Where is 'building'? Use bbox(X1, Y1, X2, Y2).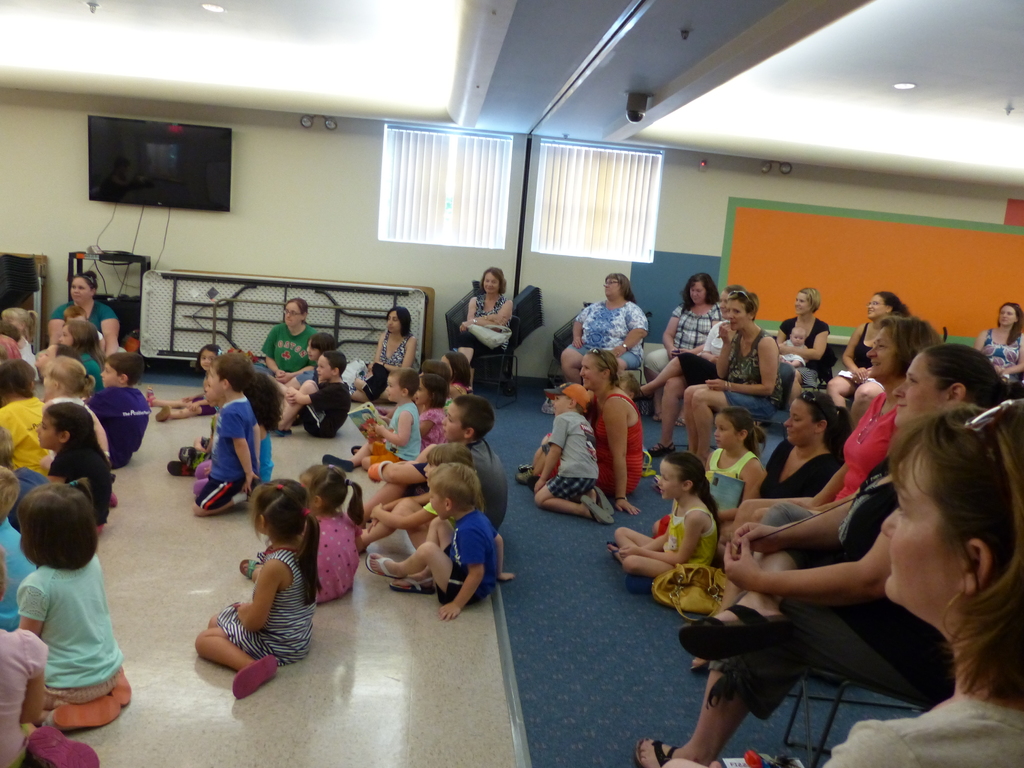
bbox(0, 0, 1023, 767).
